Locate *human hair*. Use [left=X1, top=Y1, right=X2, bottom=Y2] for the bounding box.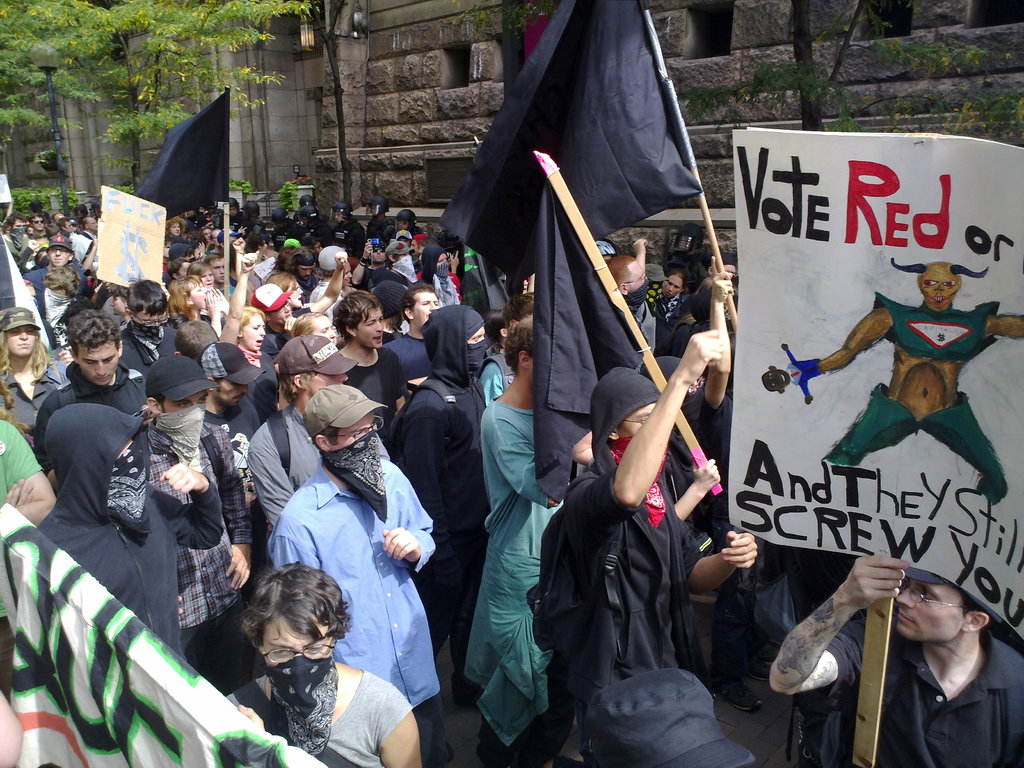
[left=241, top=306, right=264, bottom=333].
